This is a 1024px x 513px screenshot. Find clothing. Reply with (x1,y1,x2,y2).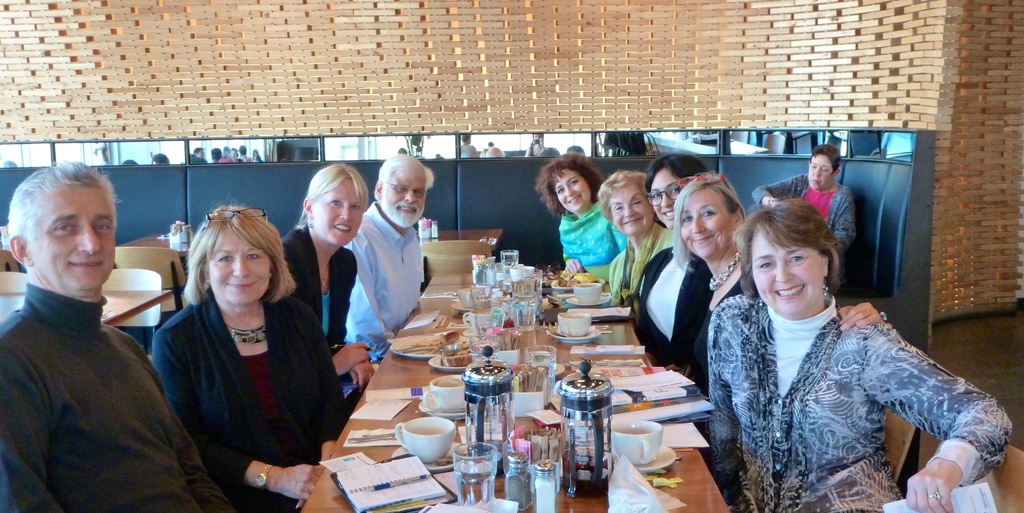
(276,220,362,405).
